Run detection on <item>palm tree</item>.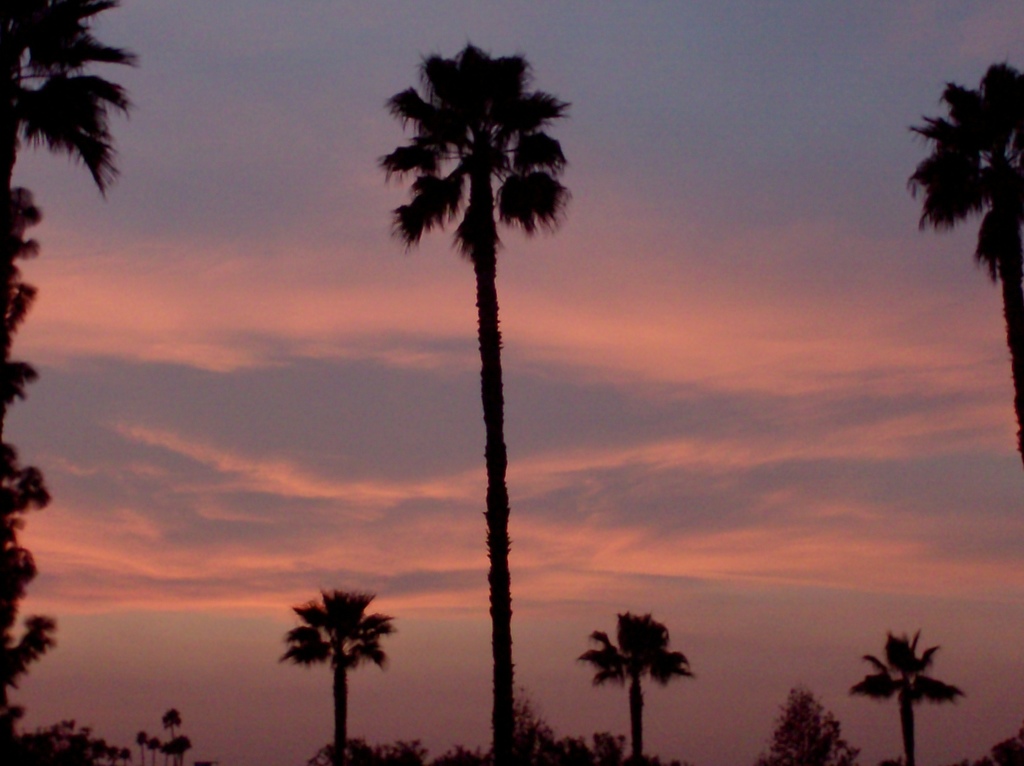
Result: (277, 577, 393, 765).
